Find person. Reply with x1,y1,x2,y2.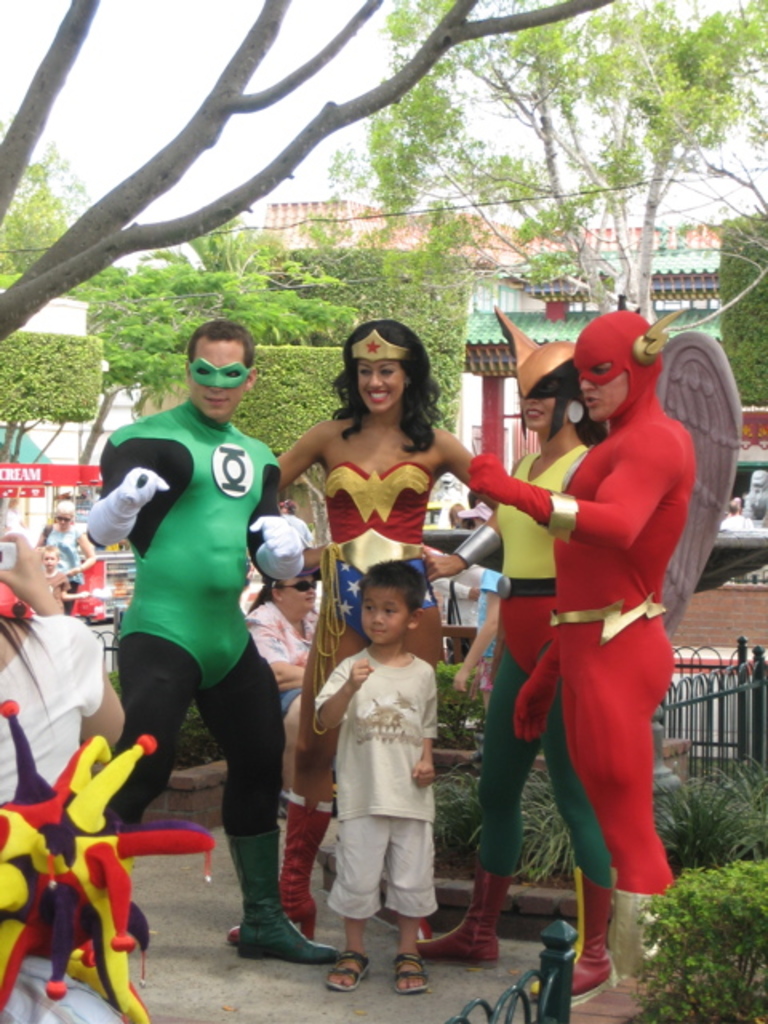
264,314,515,947.
